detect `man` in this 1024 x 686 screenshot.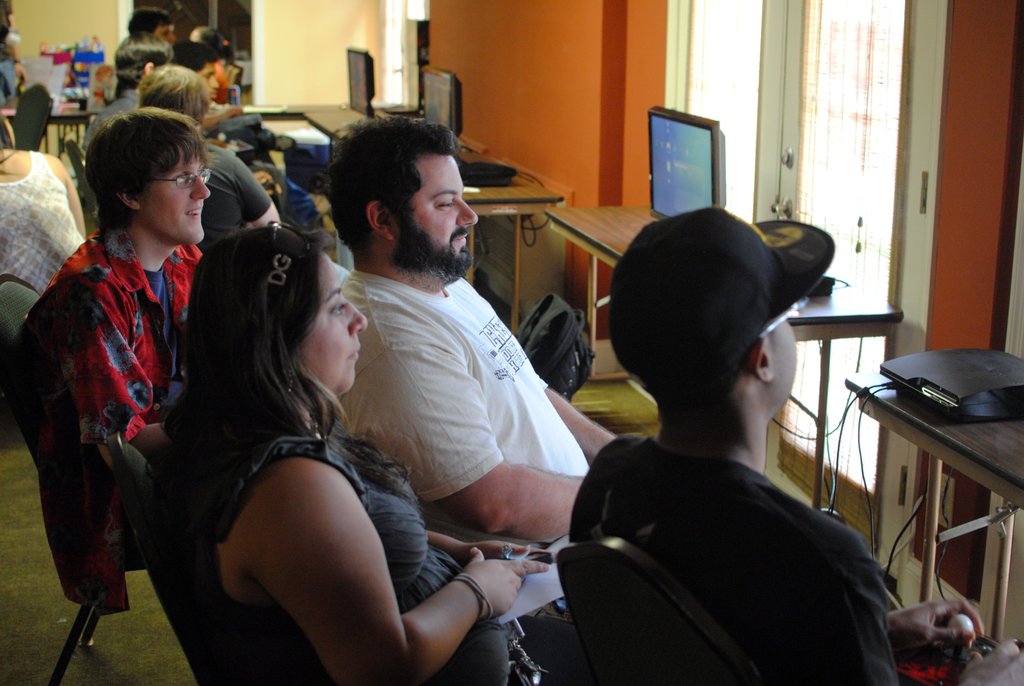
Detection: locate(331, 117, 625, 558).
